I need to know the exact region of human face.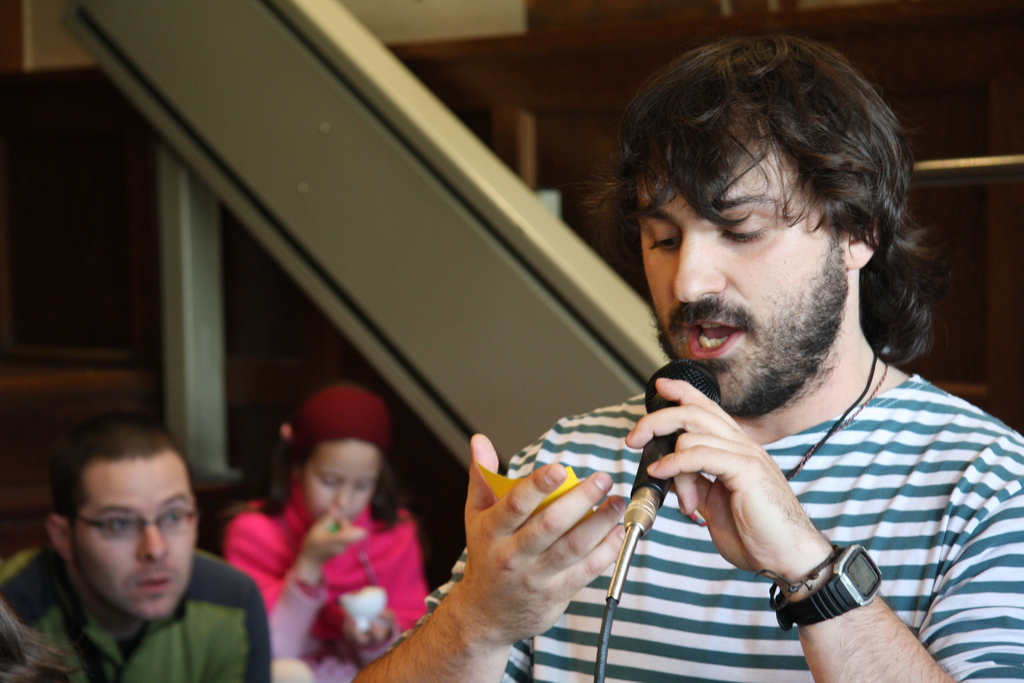
Region: x1=307, y1=438, x2=381, y2=521.
